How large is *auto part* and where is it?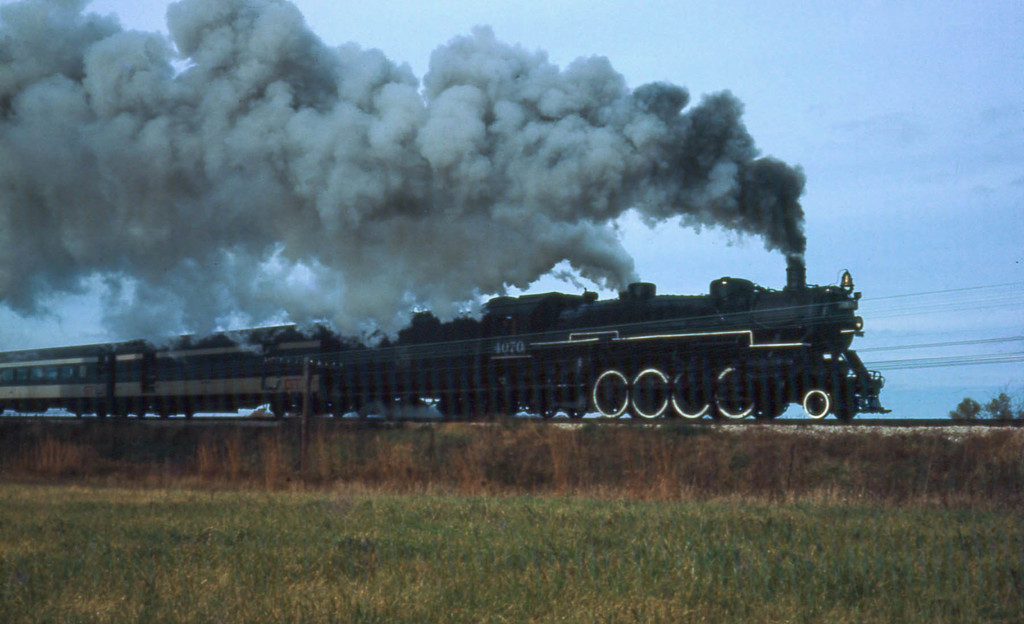
Bounding box: bbox=[630, 370, 671, 419].
